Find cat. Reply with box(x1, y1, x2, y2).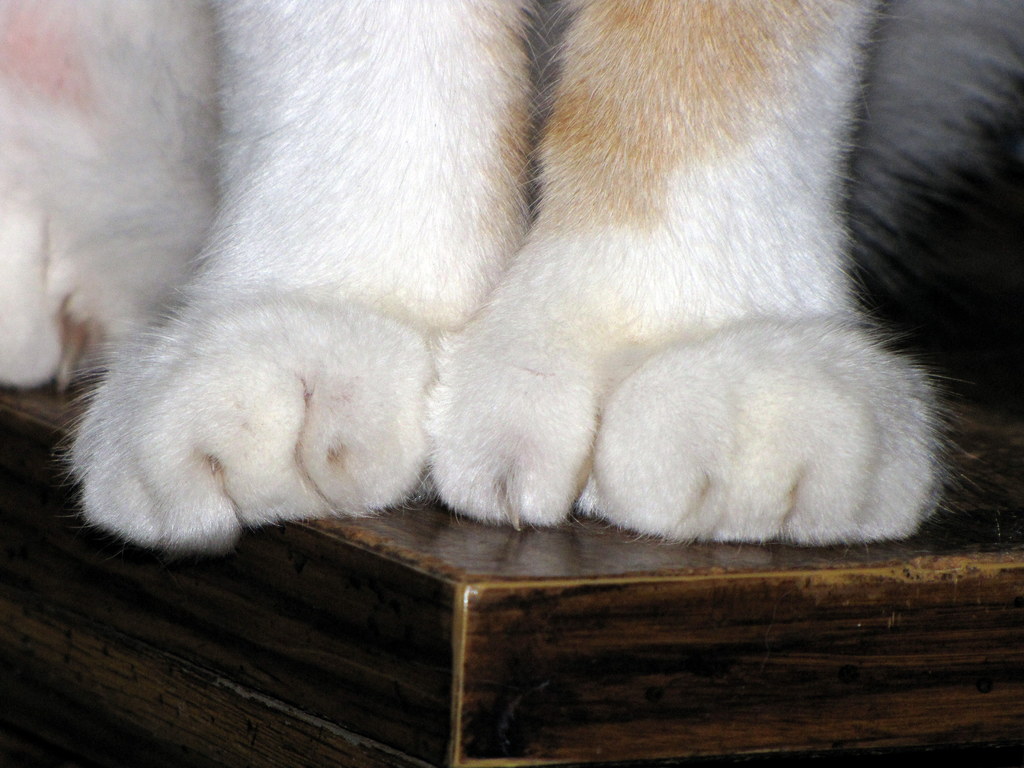
box(0, 0, 1023, 550).
